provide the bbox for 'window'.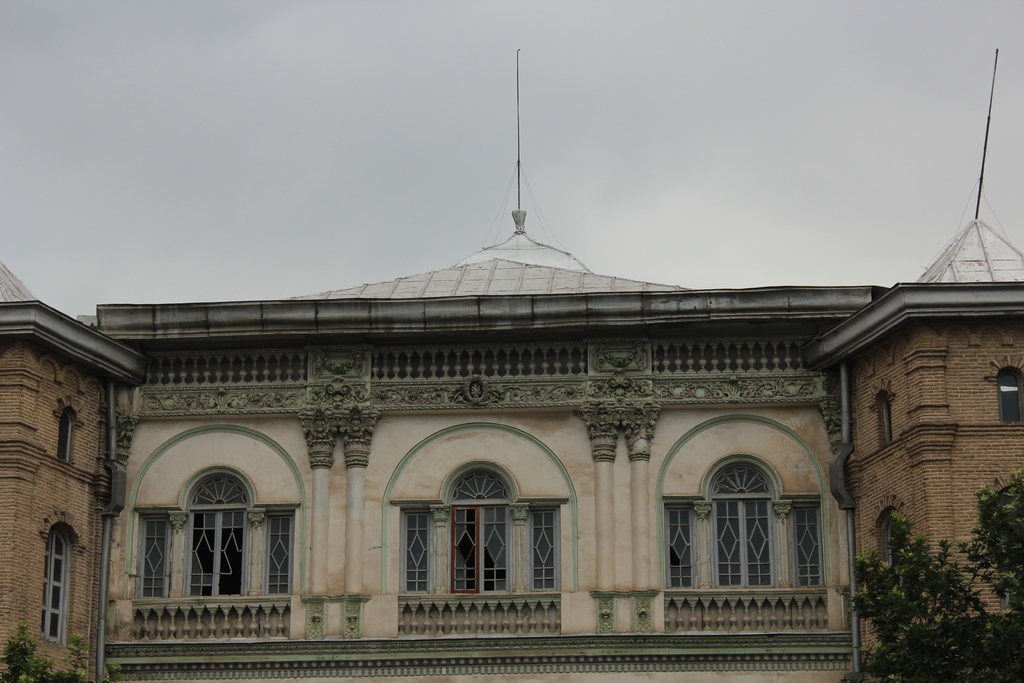
[398,464,564,598].
